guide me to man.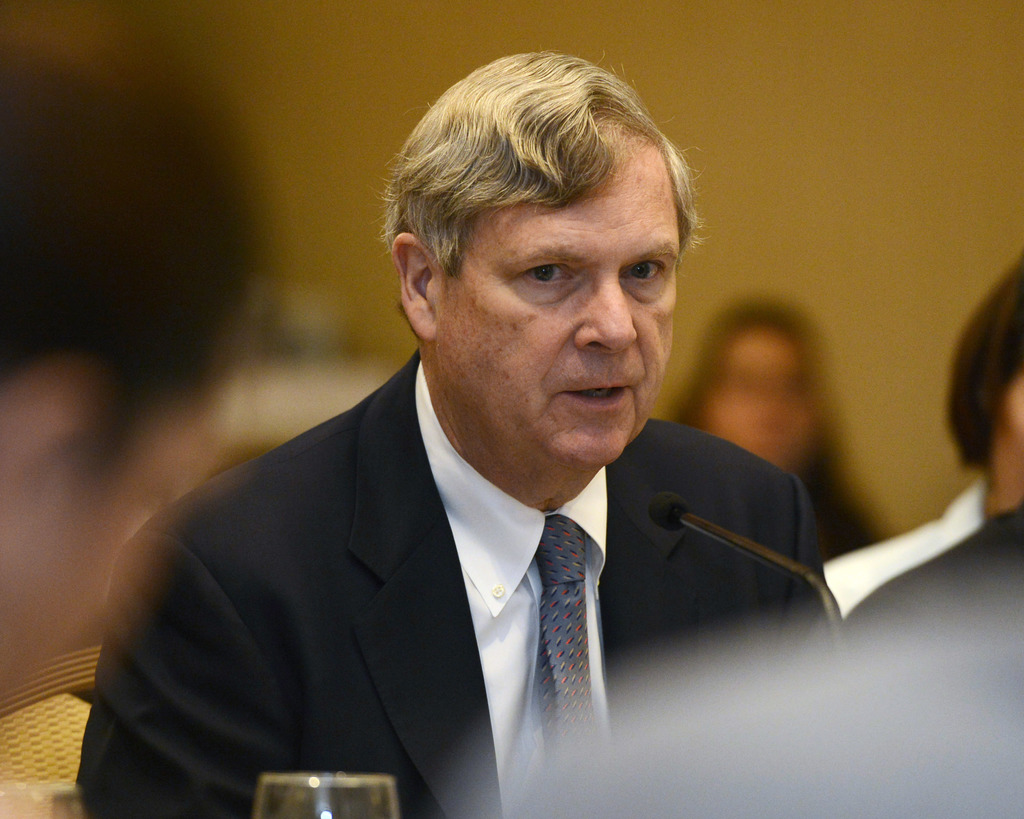
Guidance: (80,75,842,818).
